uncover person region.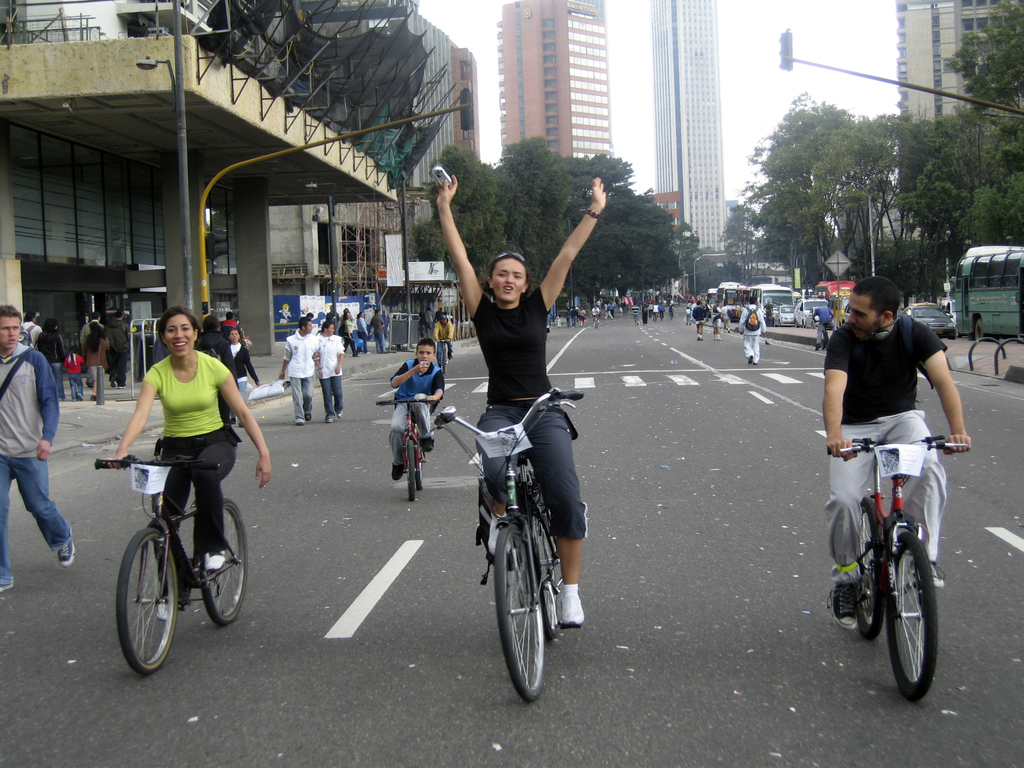
Uncovered: l=104, t=308, r=137, b=392.
